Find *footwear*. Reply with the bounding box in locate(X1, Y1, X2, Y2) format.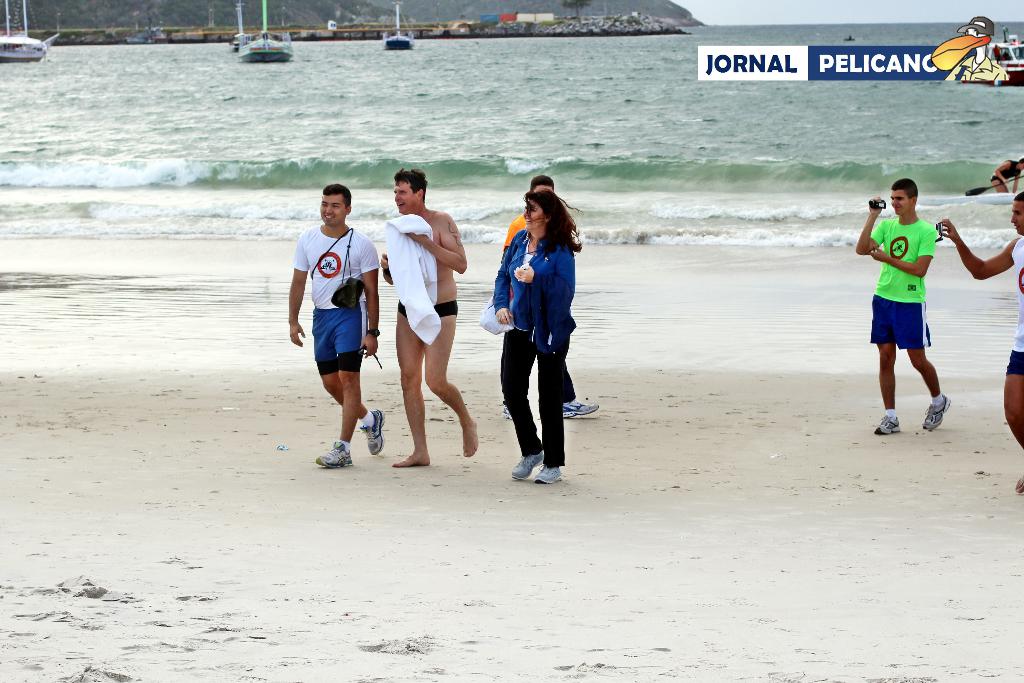
locate(360, 406, 386, 457).
